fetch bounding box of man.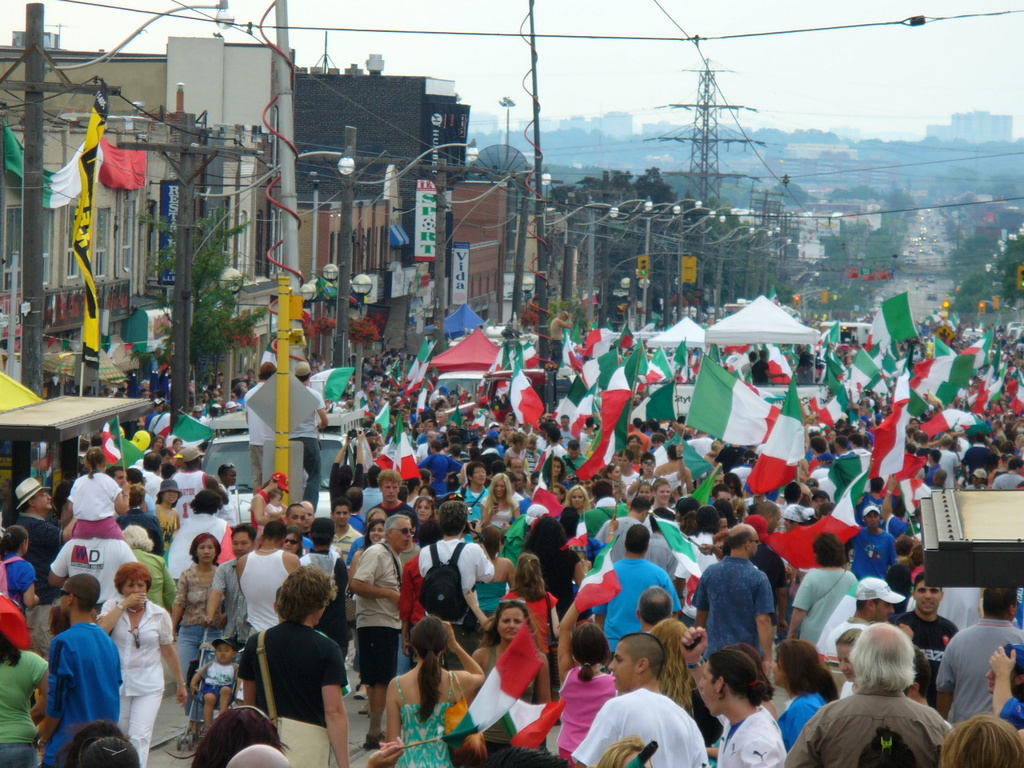
Bbox: <bbox>590, 527, 679, 657</bbox>.
